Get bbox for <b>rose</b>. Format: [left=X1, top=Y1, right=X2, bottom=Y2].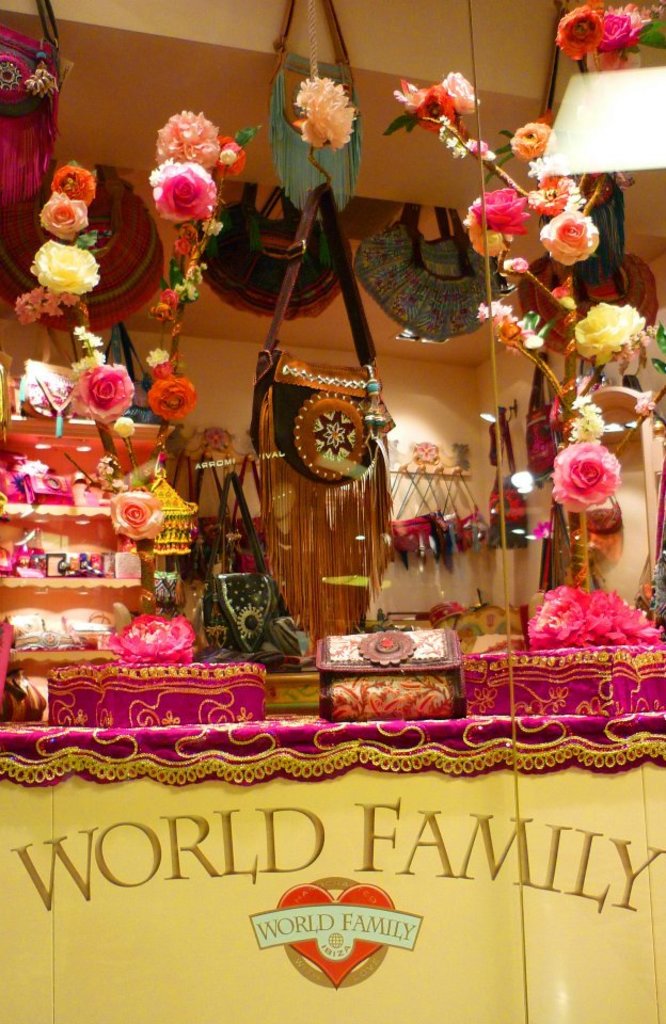
[left=469, top=187, right=533, bottom=233].
